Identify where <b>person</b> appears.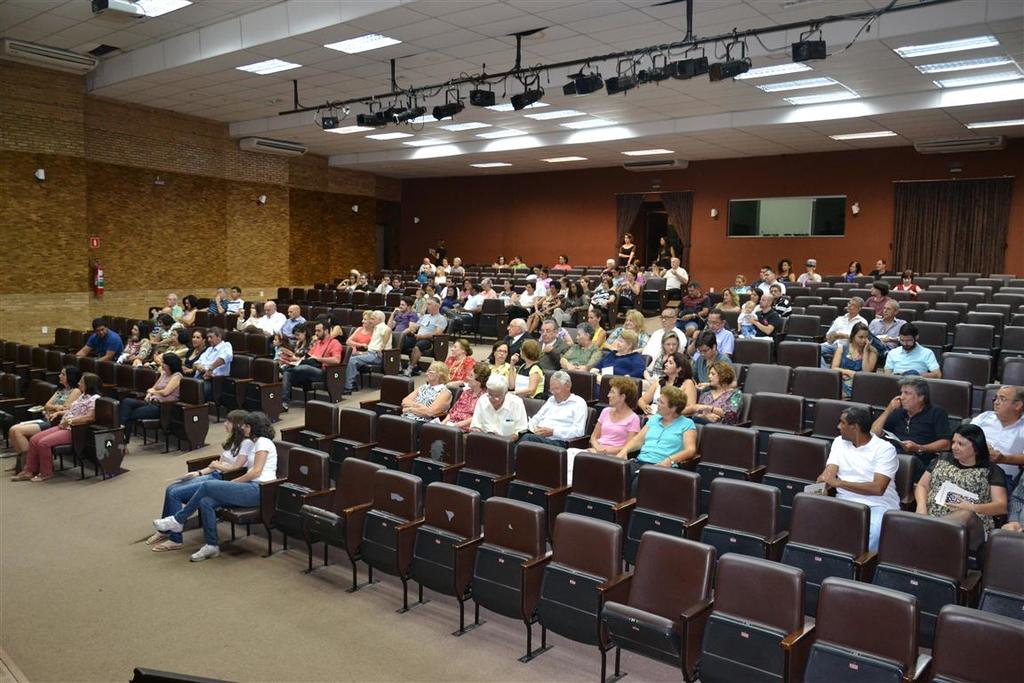
Appears at 820 295 863 360.
